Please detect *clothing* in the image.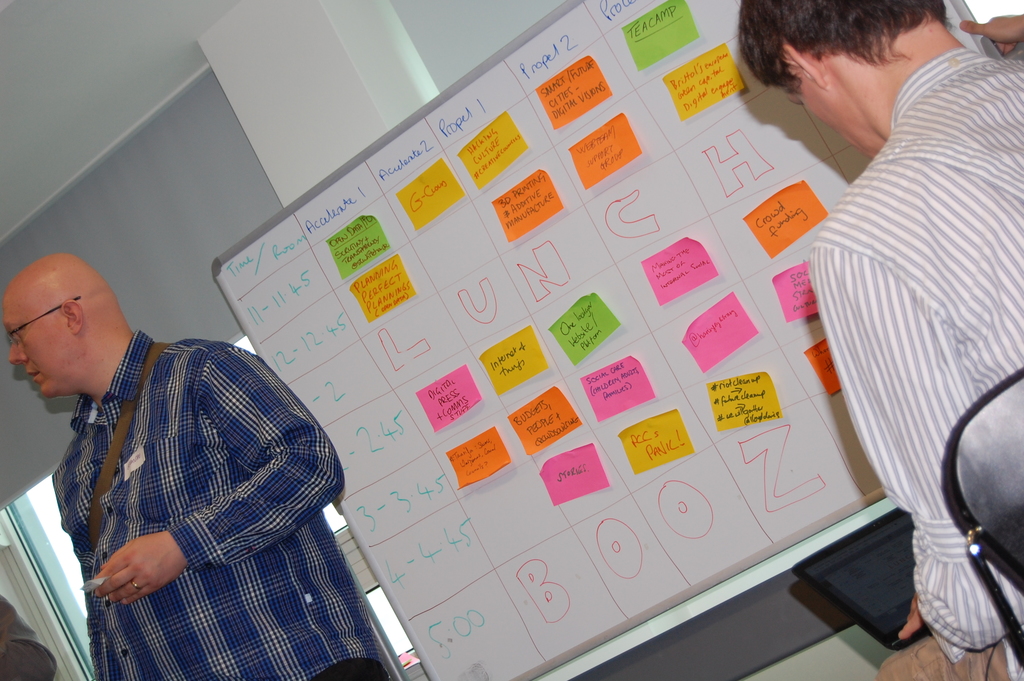
detection(804, 36, 1023, 680).
